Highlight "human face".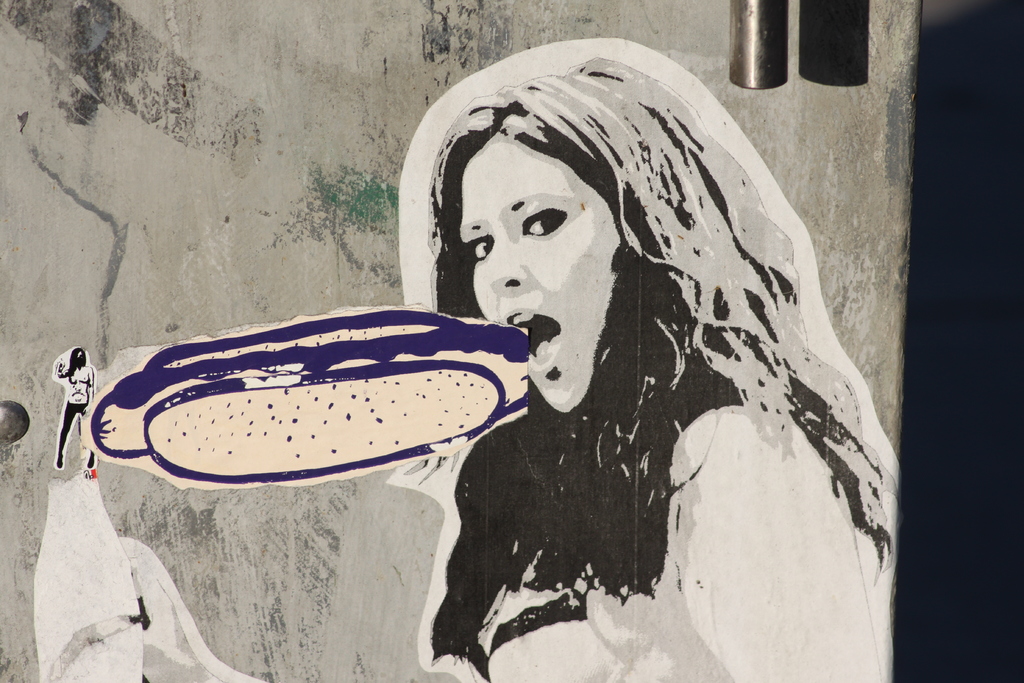
Highlighted region: <box>459,129,620,409</box>.
